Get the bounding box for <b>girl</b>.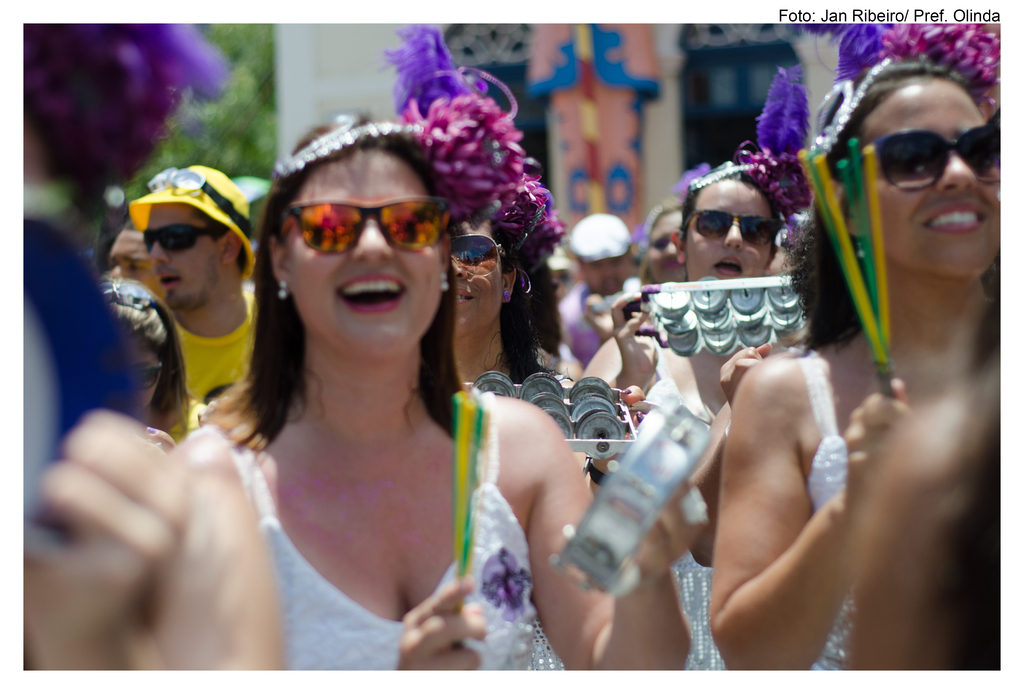
box=[709, 61, 1014, 686].
